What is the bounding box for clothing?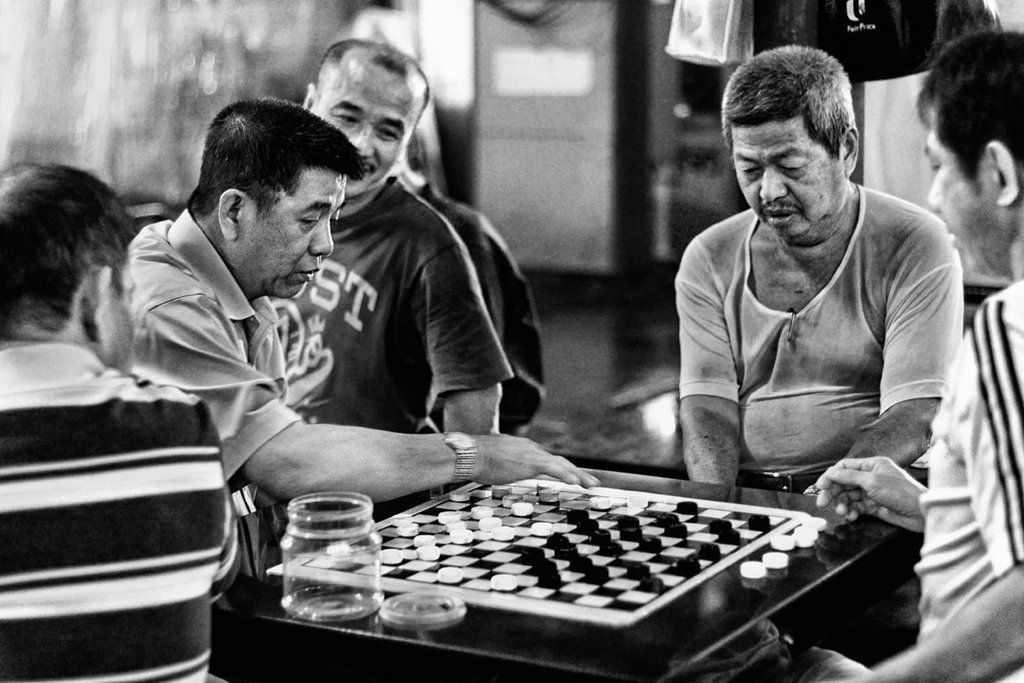
(223,178,519,556).
